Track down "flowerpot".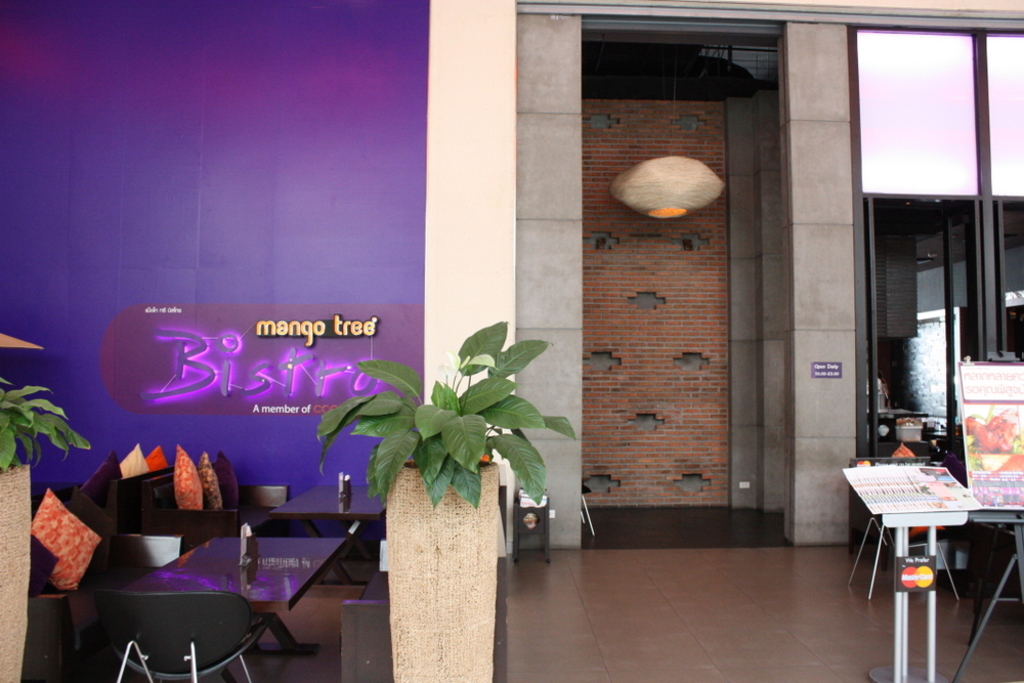
Tracked to detection(0, 461, 33, 682).
